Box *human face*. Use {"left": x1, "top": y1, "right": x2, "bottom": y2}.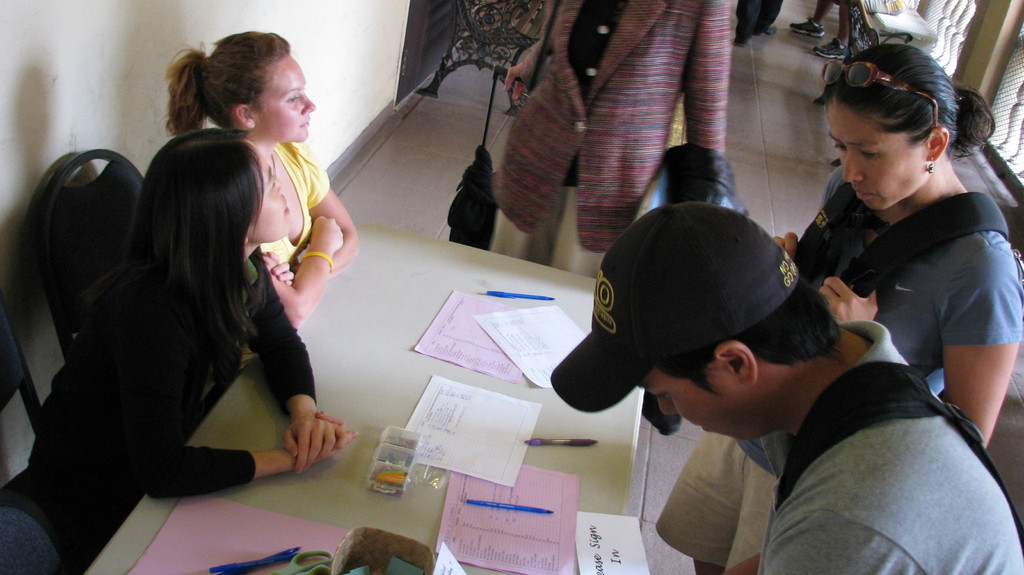
{"left": 642, "top": 379, "right": 744, "bottom": 437}.
